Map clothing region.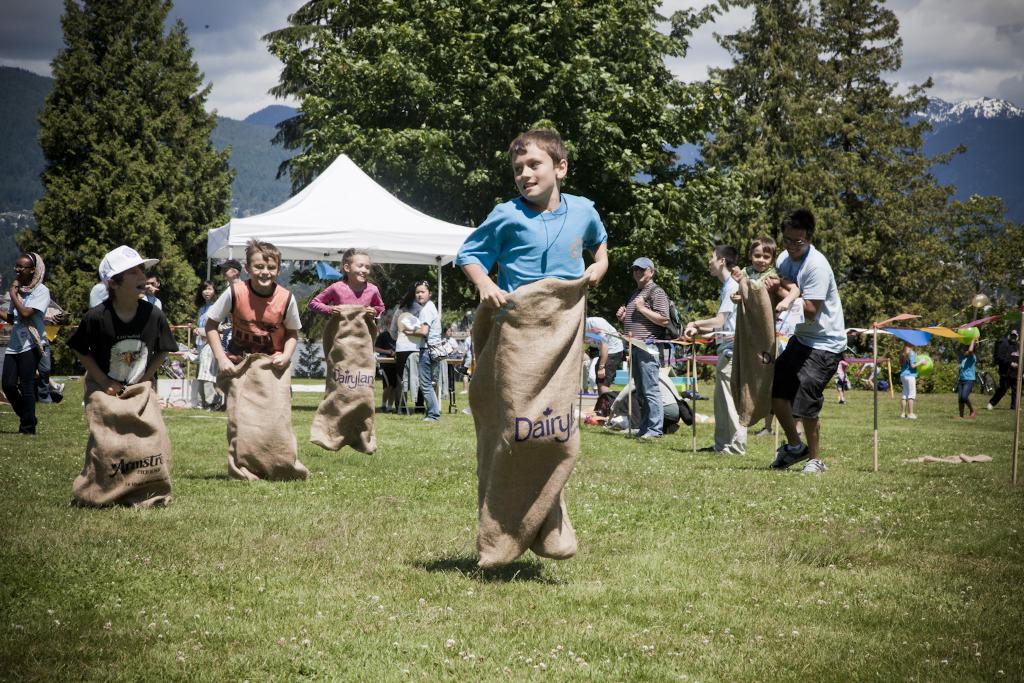
Mapped to locate(456, 191, 608, 294).
